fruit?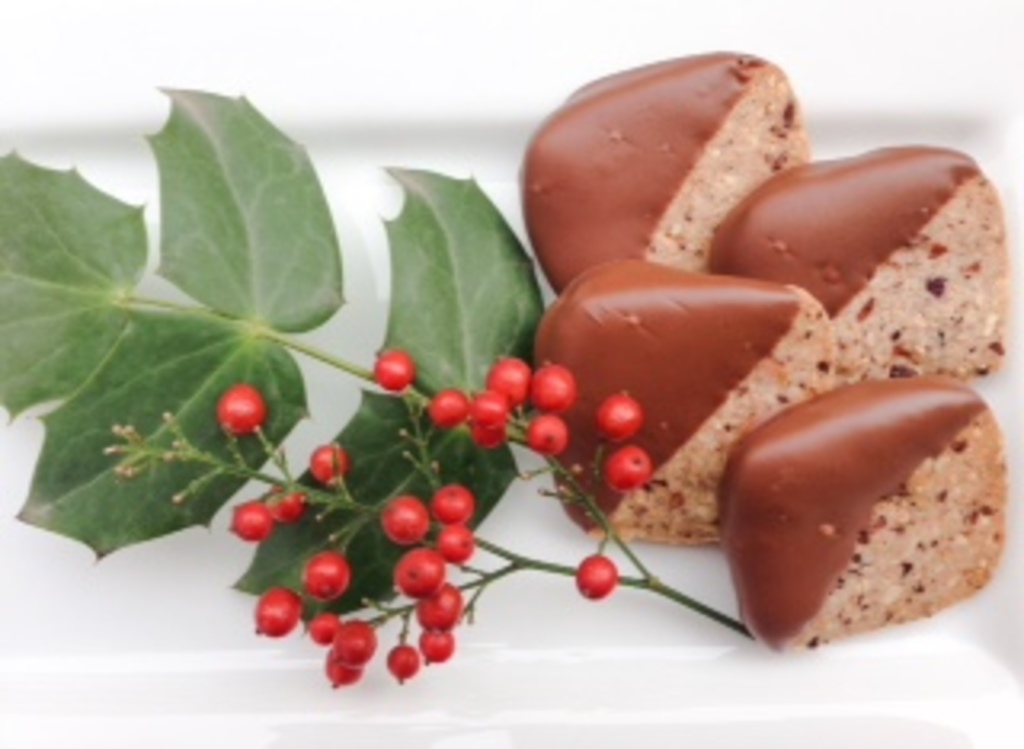
crop(218, 381, 266, 435)
